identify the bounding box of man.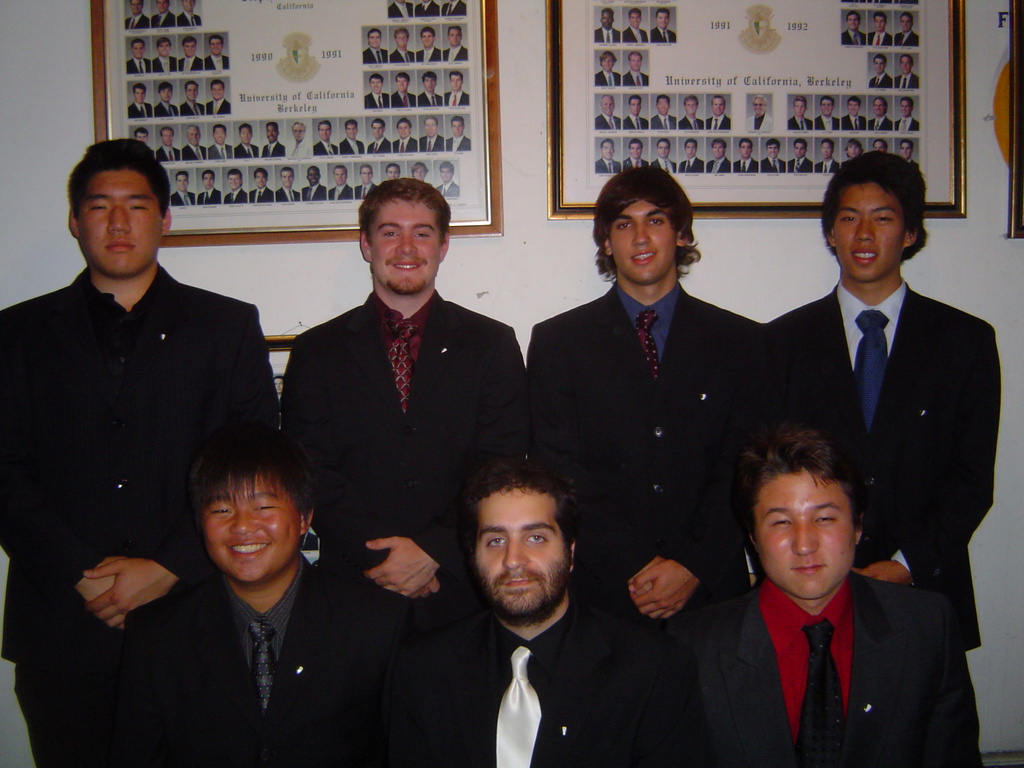
detection(687, 431, 982, 767).
